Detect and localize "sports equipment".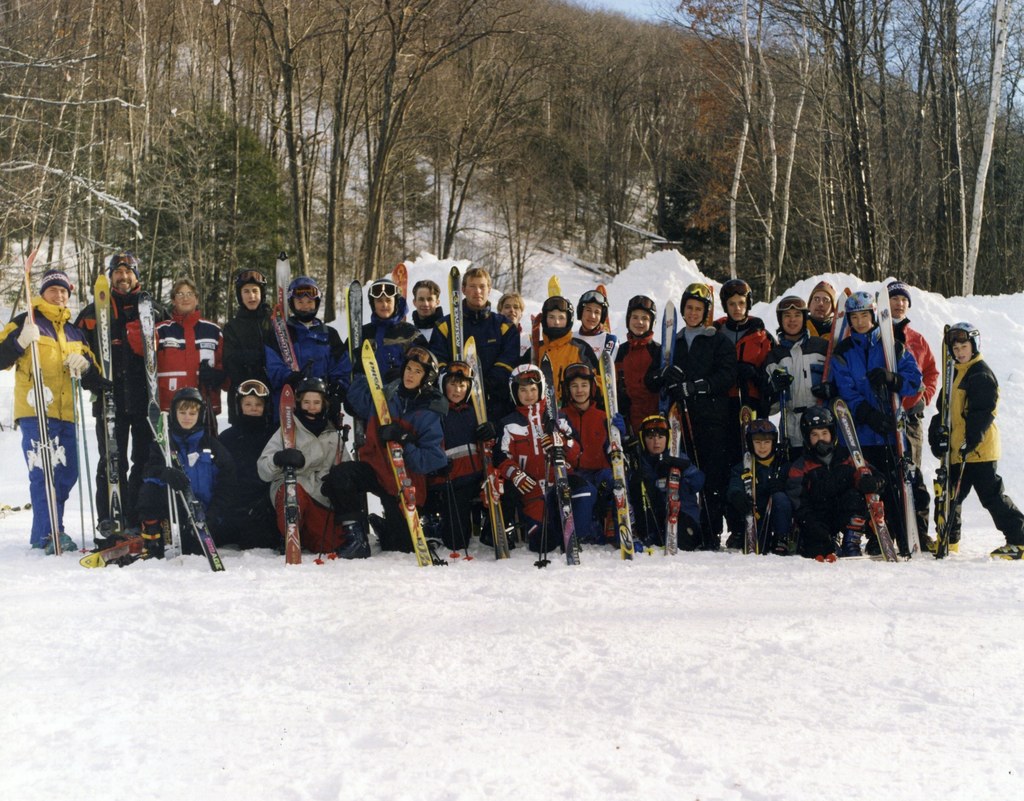
Localized at region(664, 400, 679, 556).
